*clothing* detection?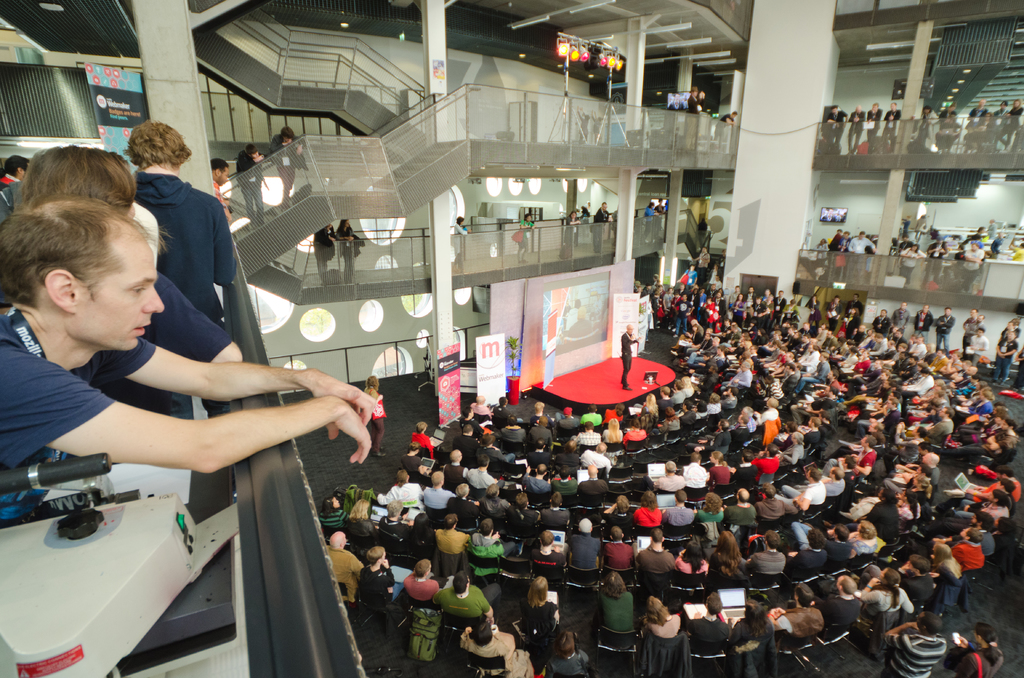
[845,106,861,153]
